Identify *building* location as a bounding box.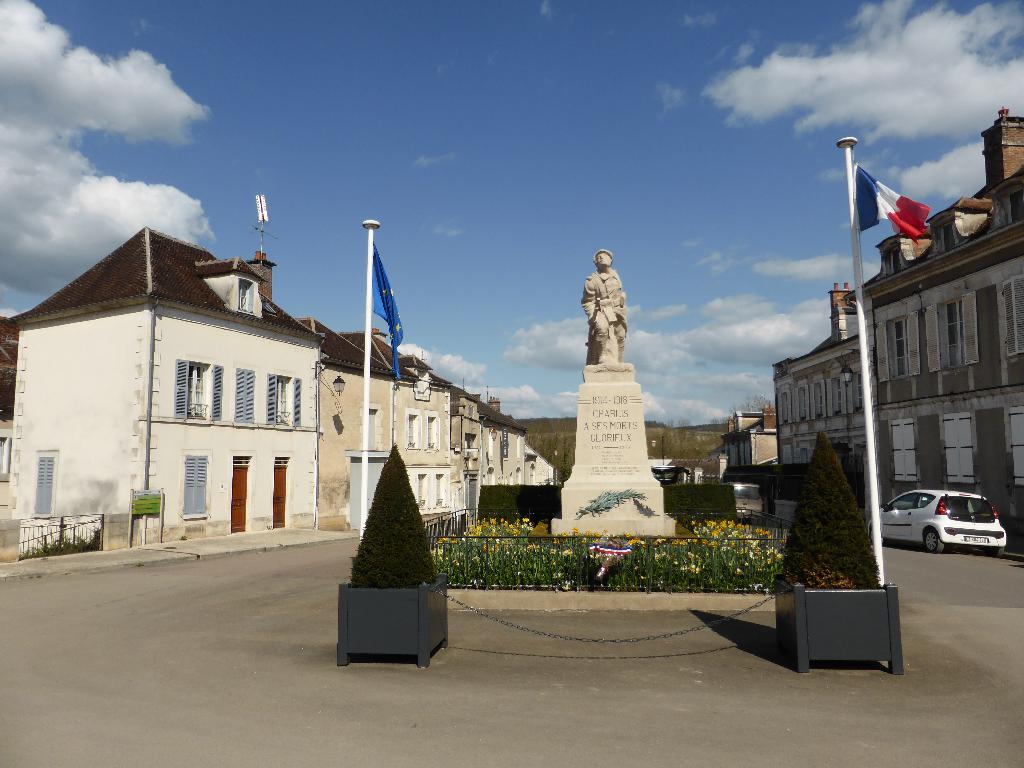
774/284/877/502.
